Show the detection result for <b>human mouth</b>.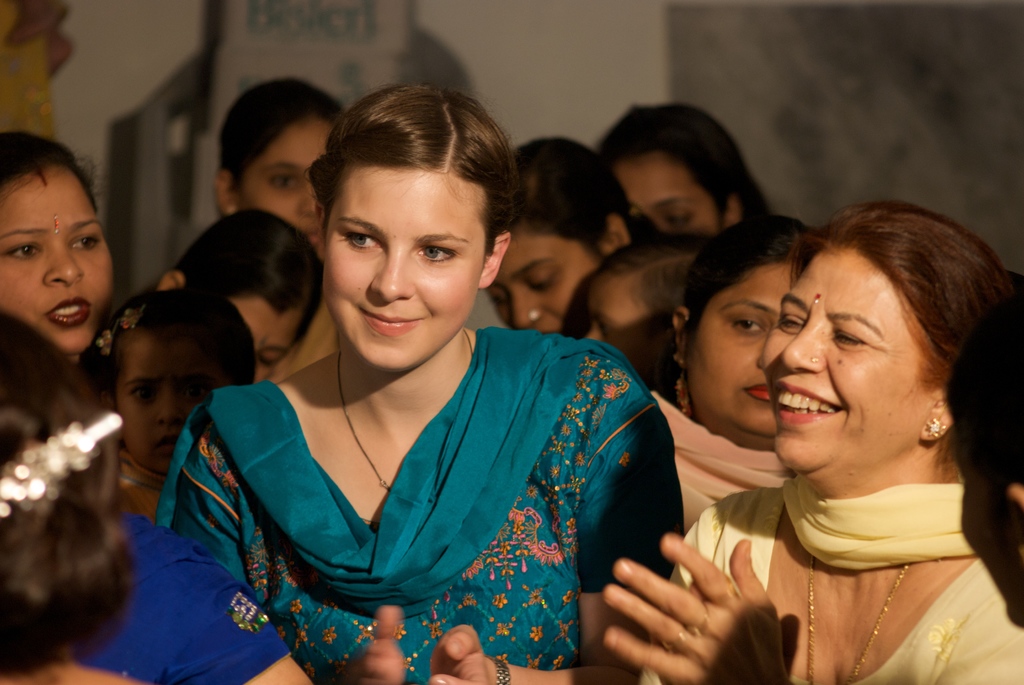
bbox=(44, 293, 96, 331).
